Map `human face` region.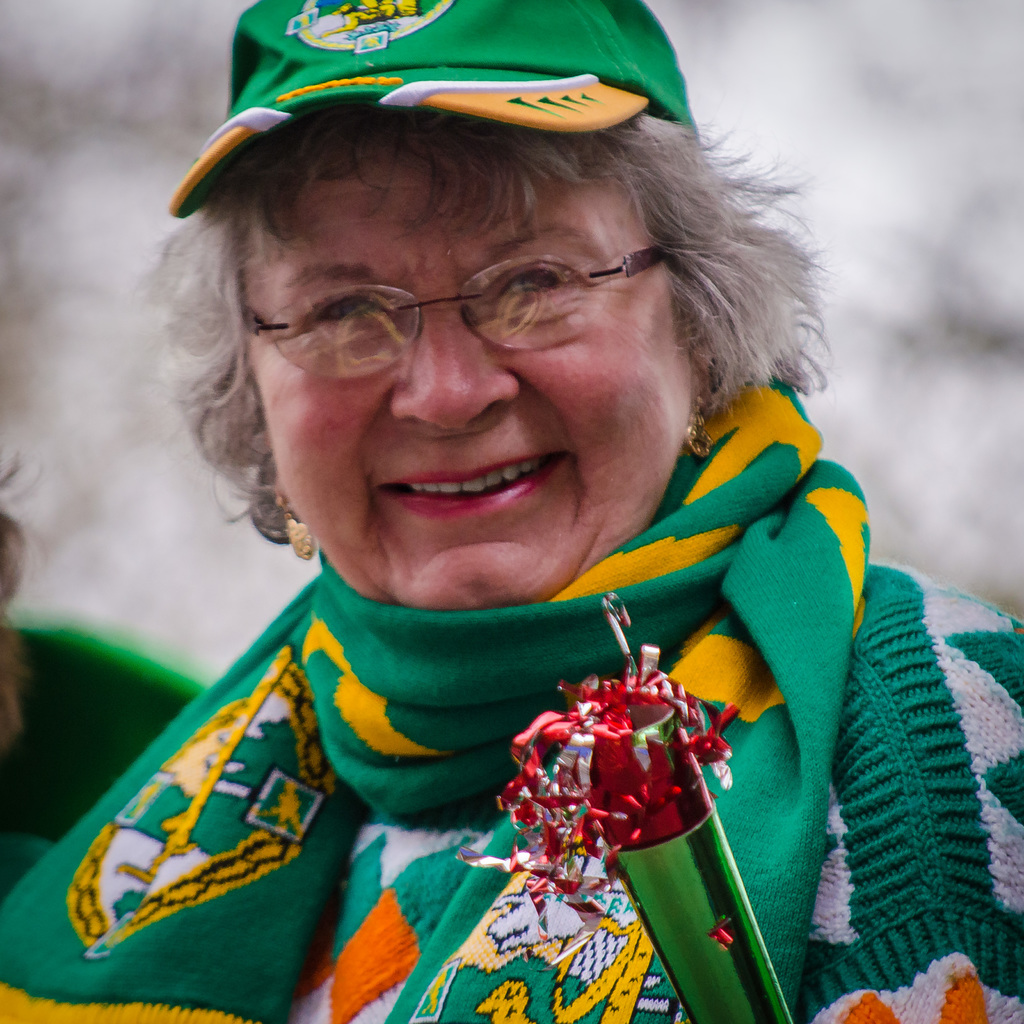
Mapped to <box>243,148,692,600</box>.
